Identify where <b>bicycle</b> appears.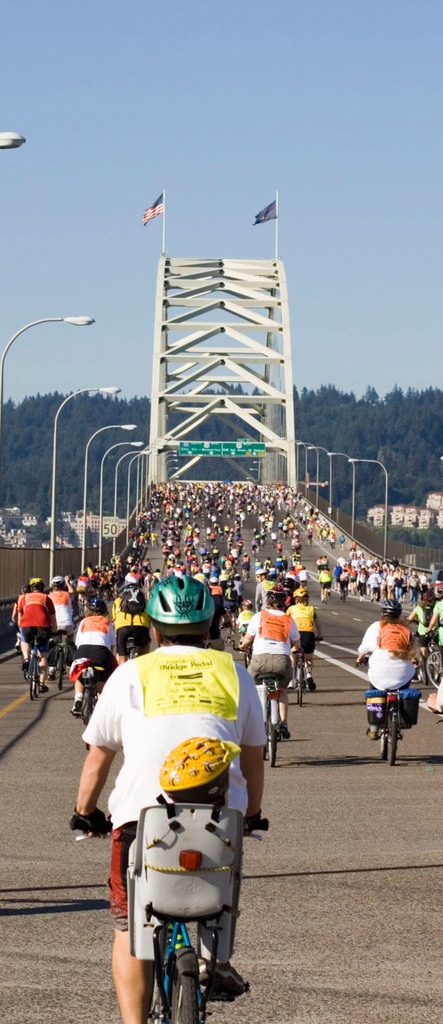
Appears at {"left": 51, "top": 637, "right": 68, "bottom": 704}.
